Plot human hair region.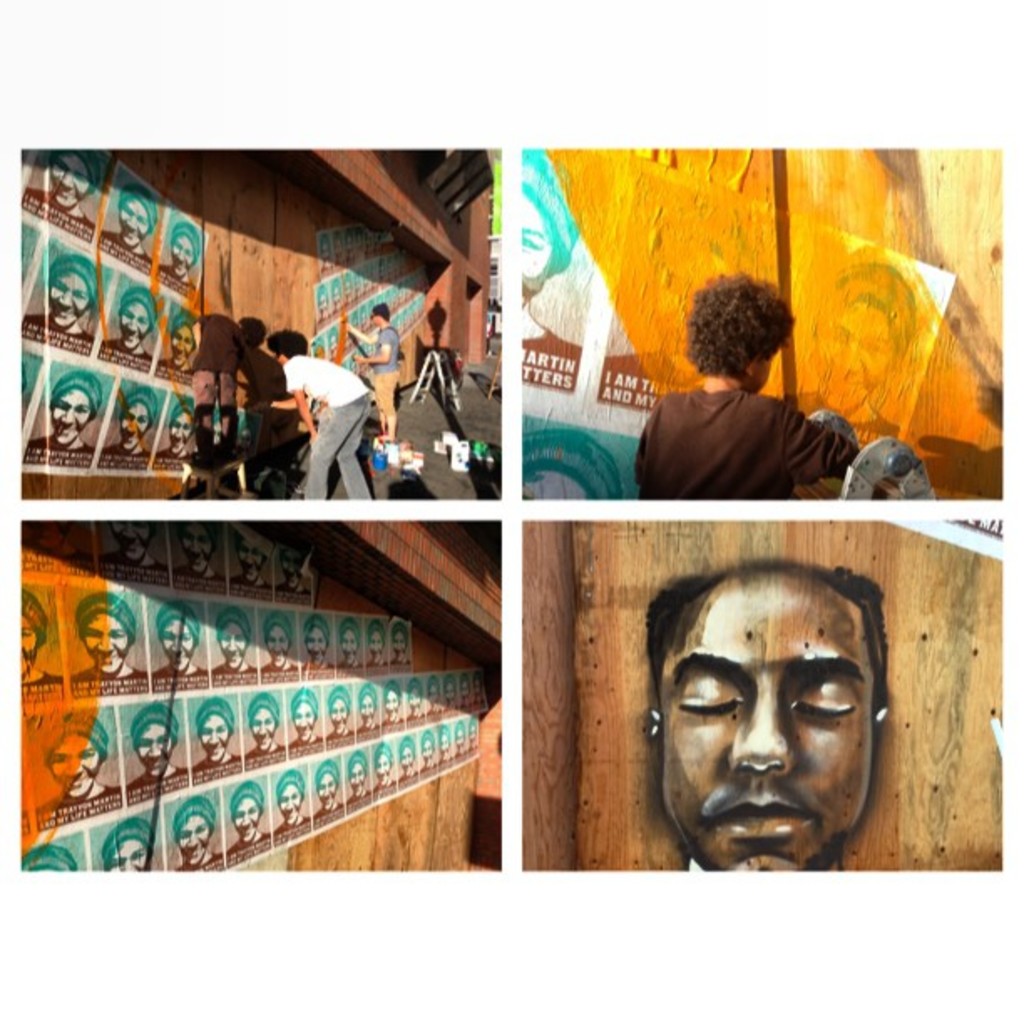
Plotted at detection(115, 288, 161, 326).
